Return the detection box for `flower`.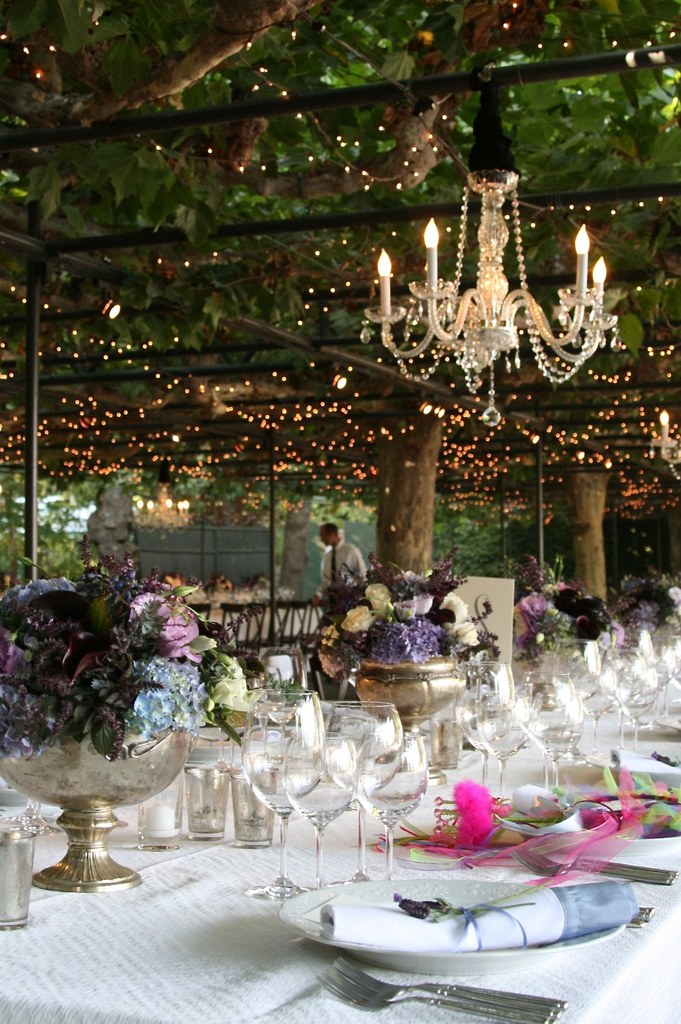
pyautogui.locateOnScreen(209, 644, 259, 711).
